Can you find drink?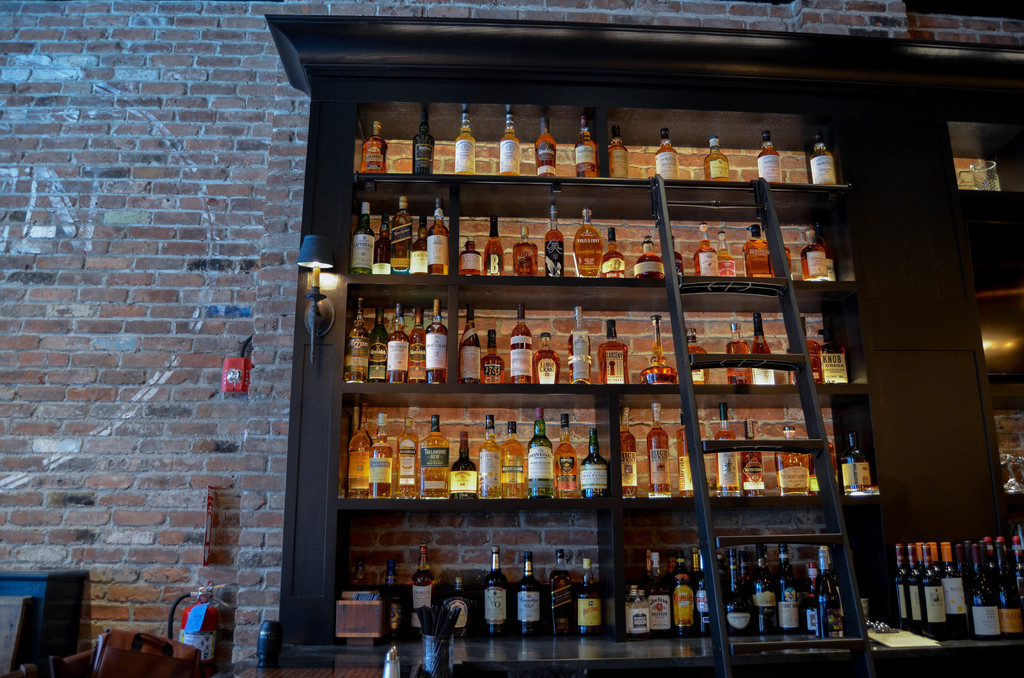
Yes, bounding box: x1=406, y1=546, x2=436, y2=631.
